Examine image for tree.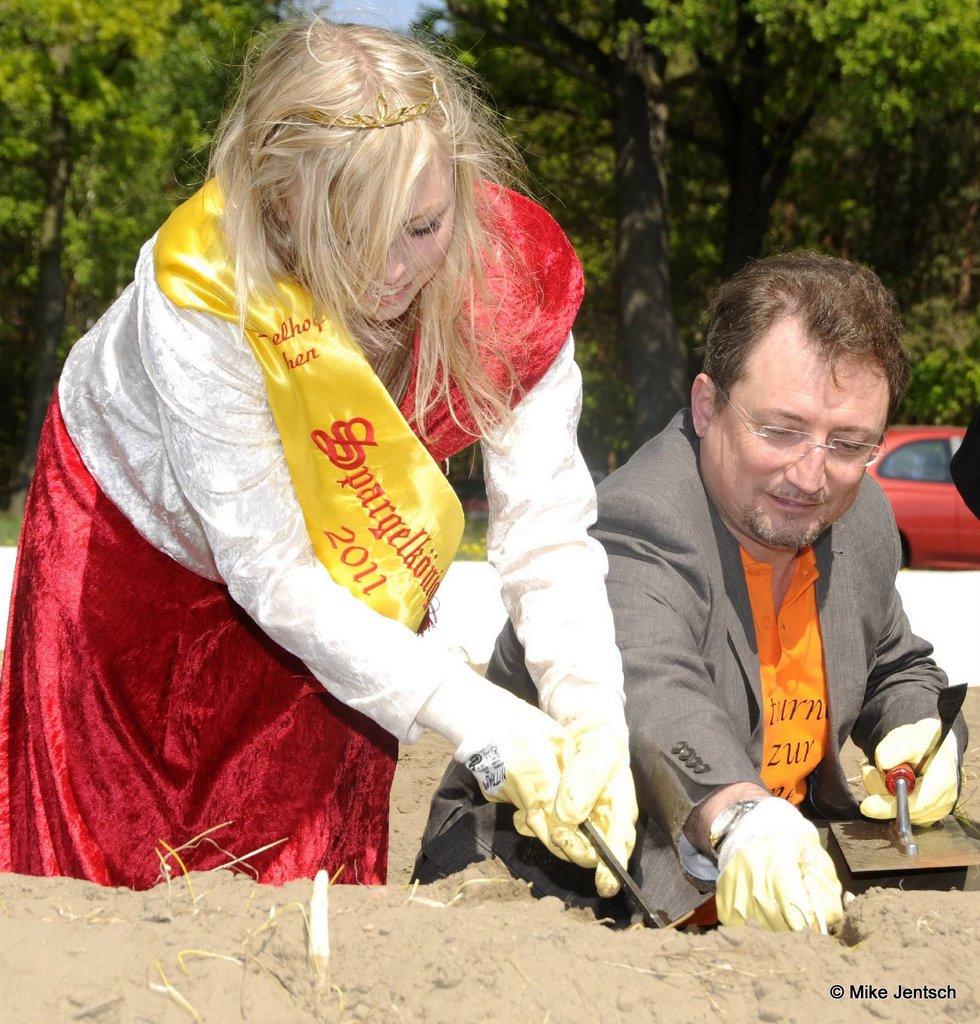
Examination result: 0, 0, 325, 500.
